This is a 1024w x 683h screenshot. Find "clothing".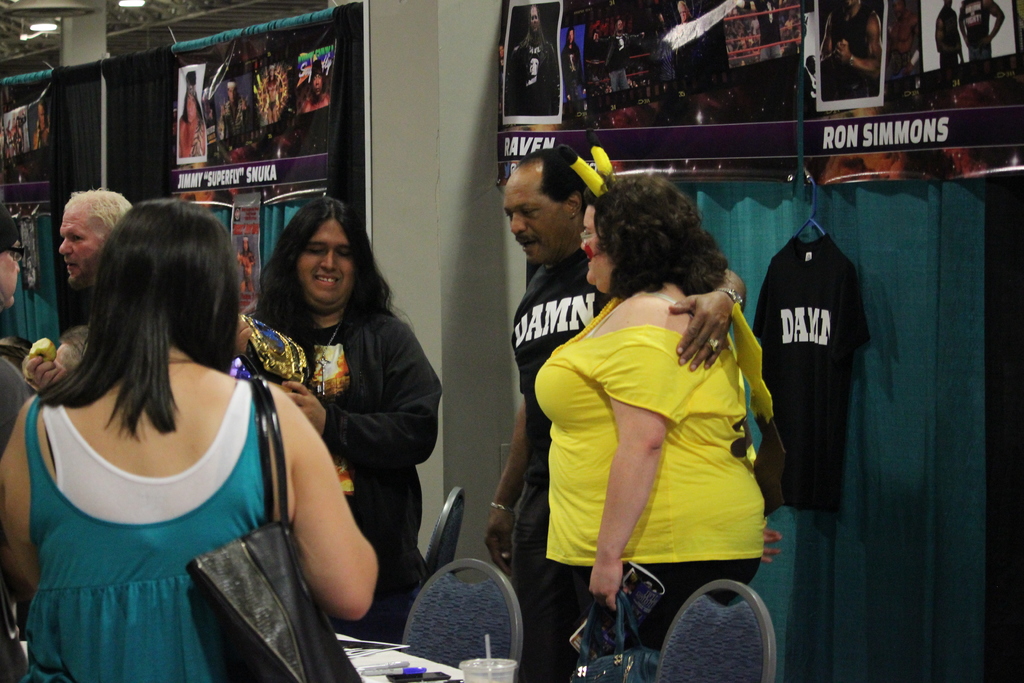
Bounding box: (left=508, top=39, right=558, bottom=113).
